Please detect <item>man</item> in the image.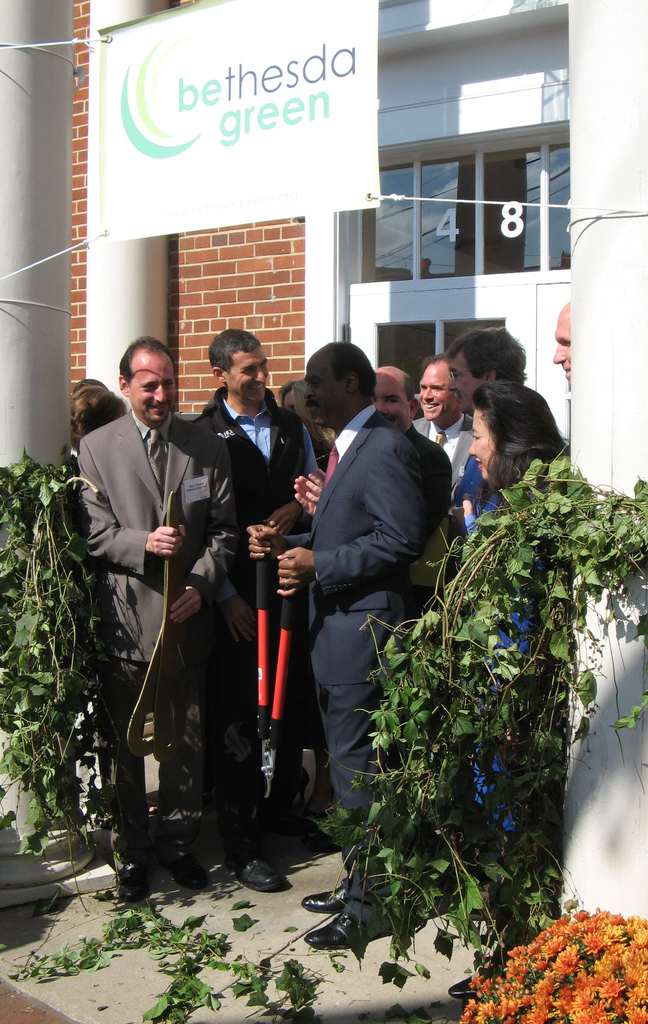
<box>553,300,571,380</box>.
